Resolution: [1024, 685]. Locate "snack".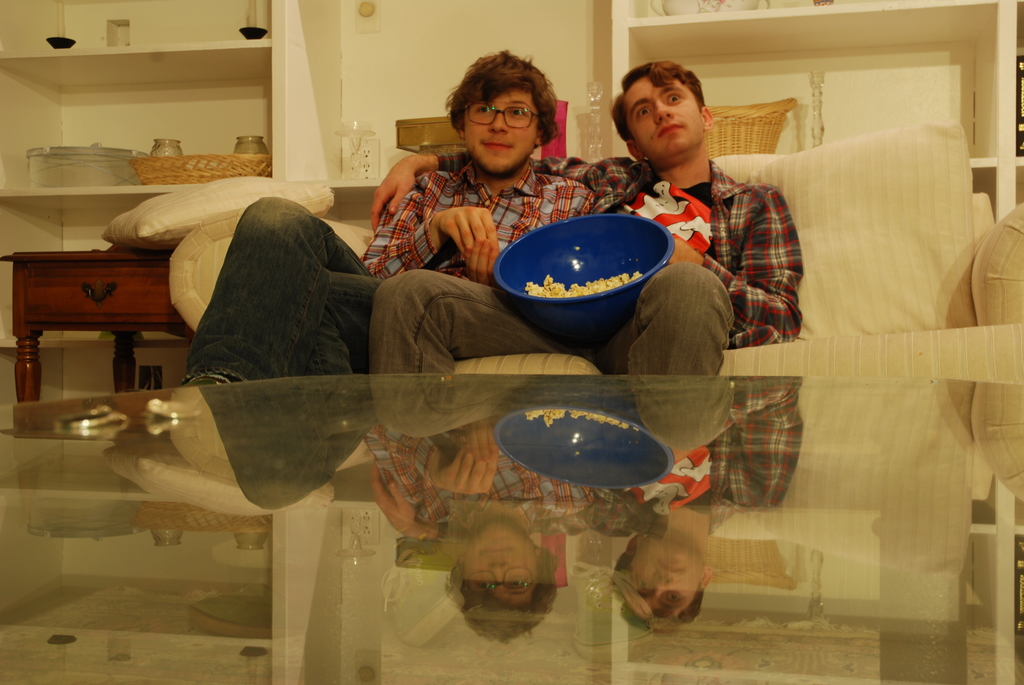
519, 271, 645, 295.
